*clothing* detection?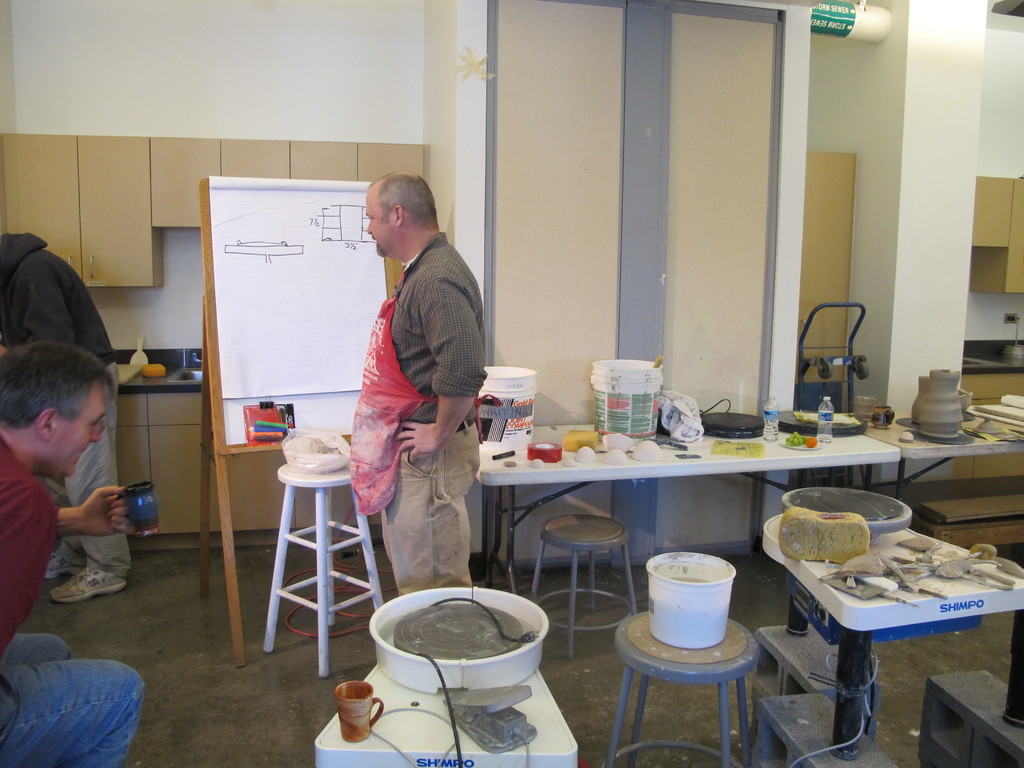
(left=58, top=365, right=136, bottom=568)
